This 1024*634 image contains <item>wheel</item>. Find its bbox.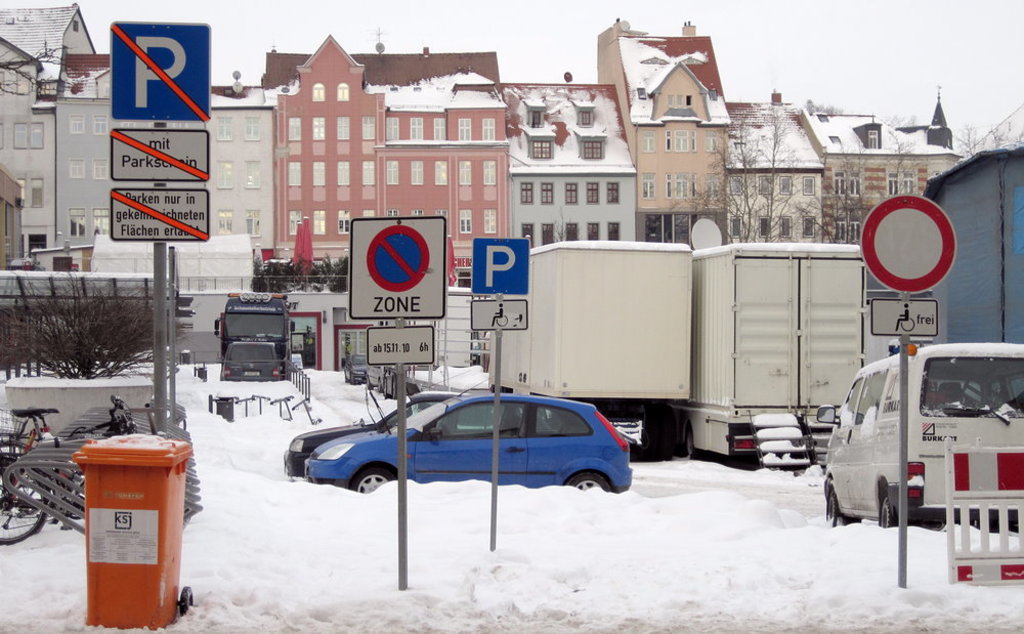
367/381/369/389.
